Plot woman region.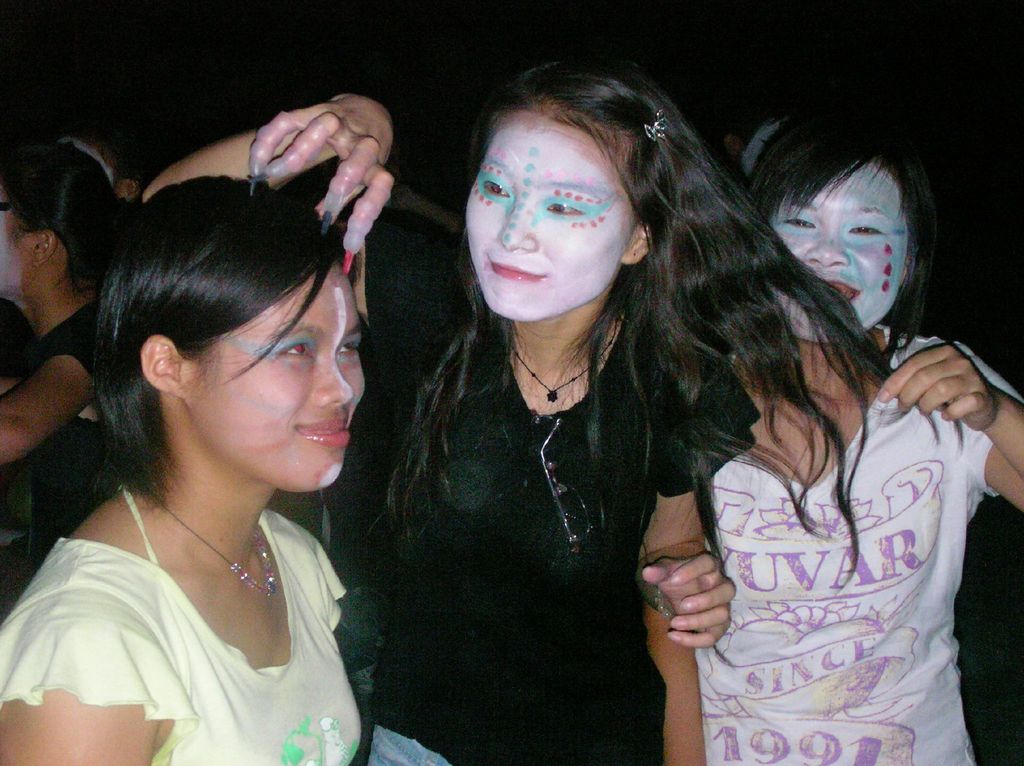
Plotted at region(2, 173, 404, 765).
